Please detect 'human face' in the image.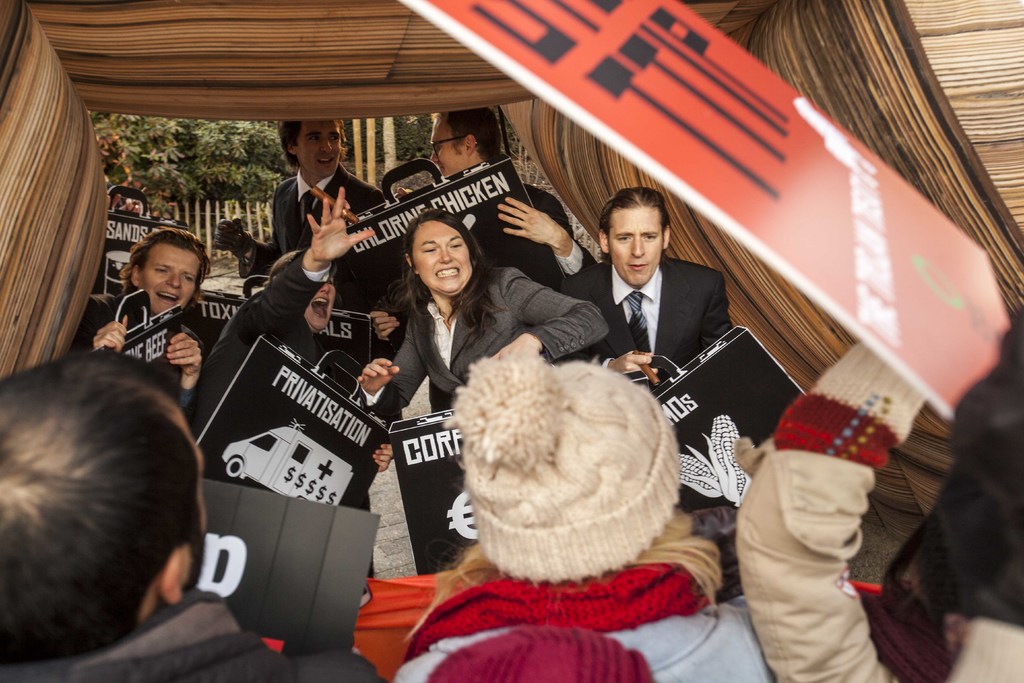
locate(295, 119, 345, 185).
